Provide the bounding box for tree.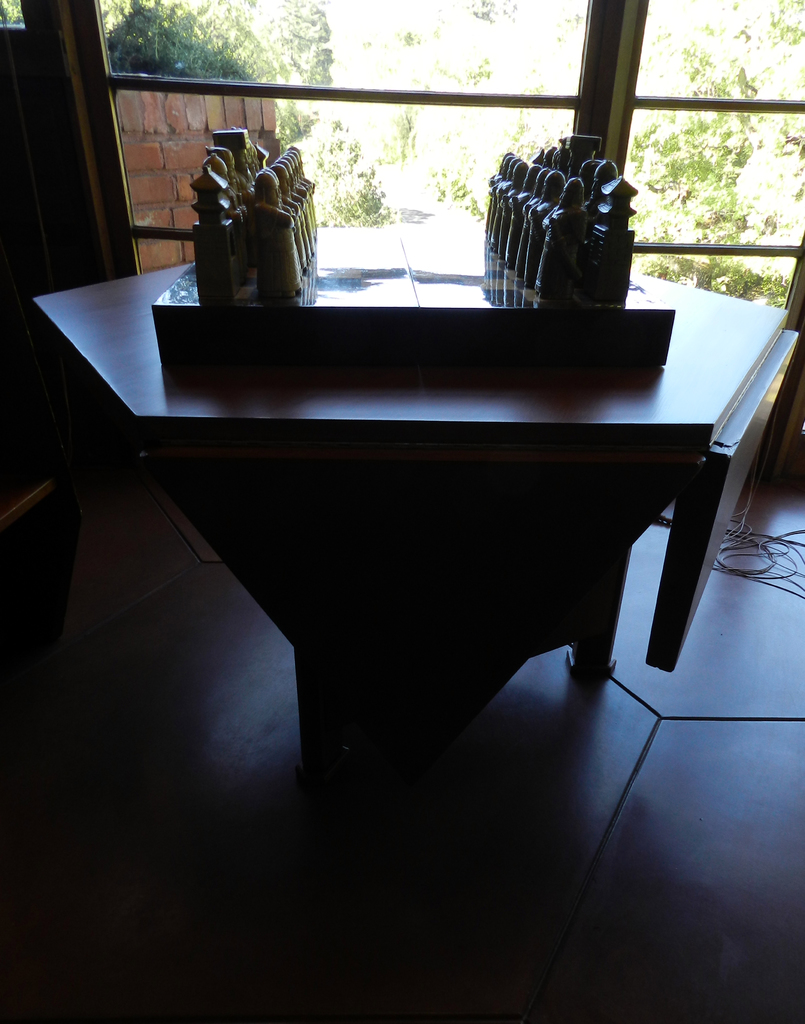
99,0,333,153.
